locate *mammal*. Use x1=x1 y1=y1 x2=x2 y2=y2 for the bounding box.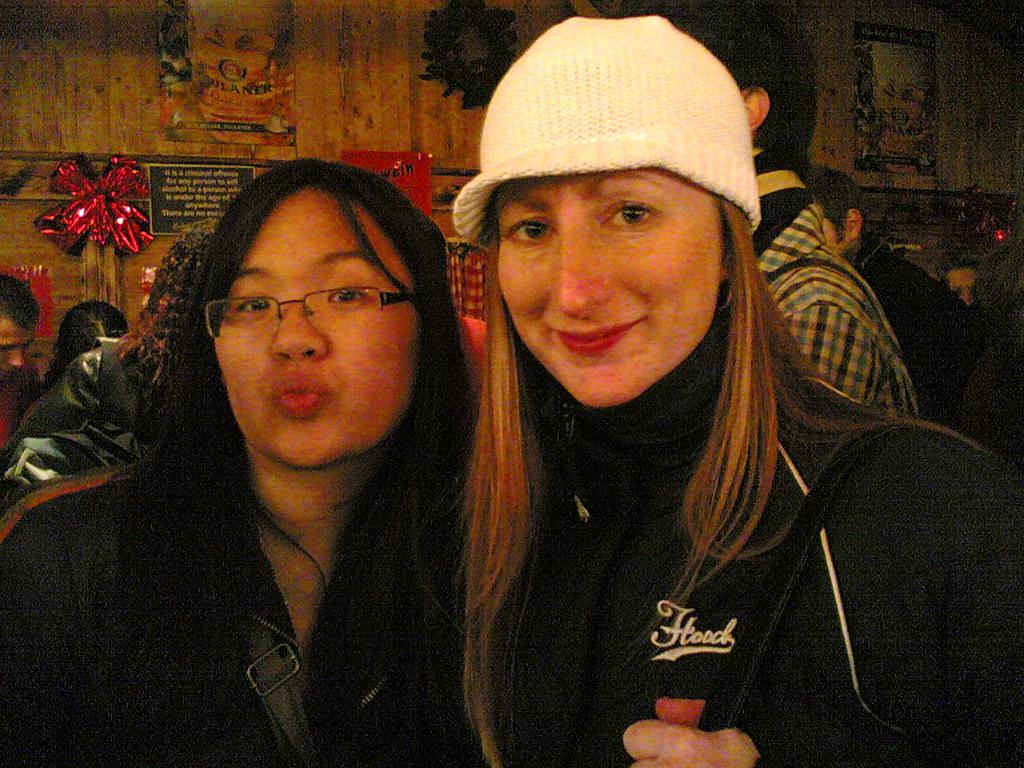
x1=806 y1=164 x2=974 y2=416.
